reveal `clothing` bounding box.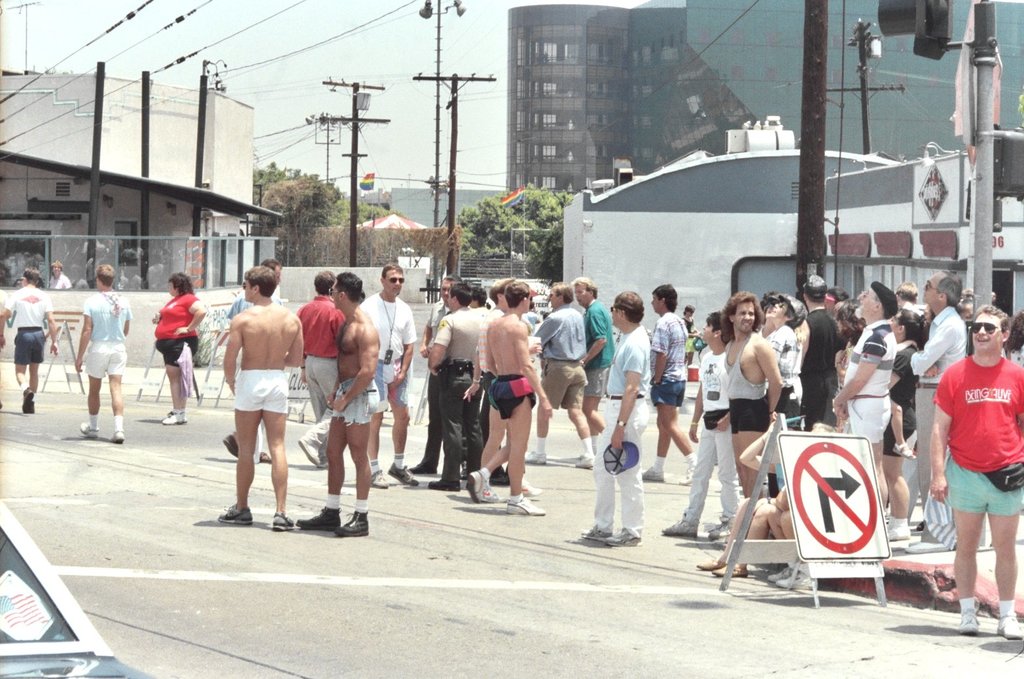
Revealed: Rect(0, 293, 49, 360).
